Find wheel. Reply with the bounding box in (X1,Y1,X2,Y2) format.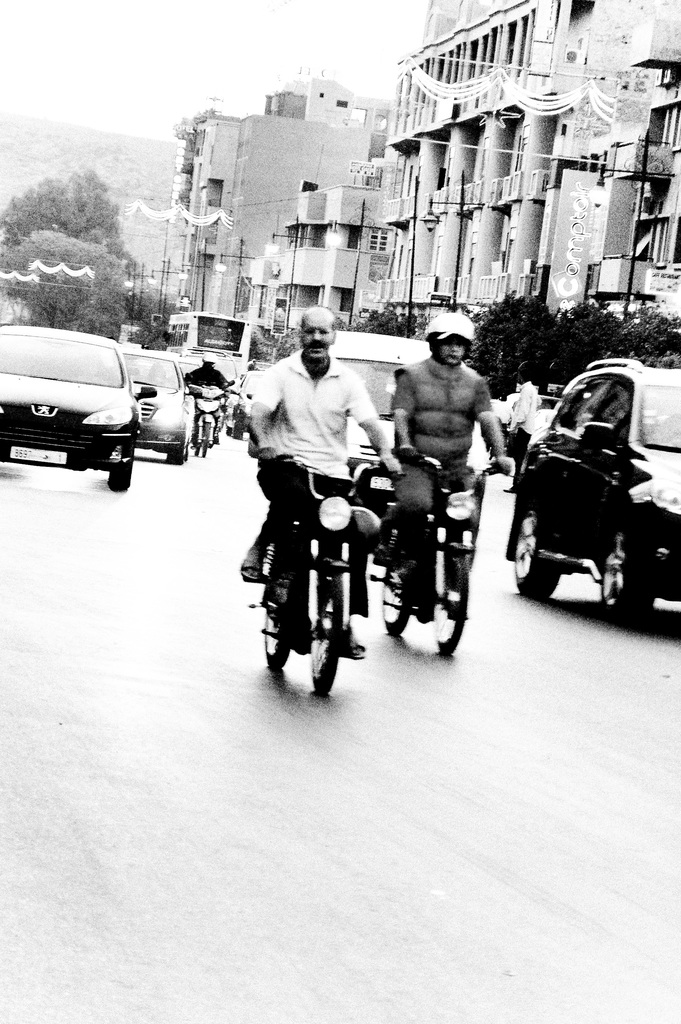
(225,425,233,436).
